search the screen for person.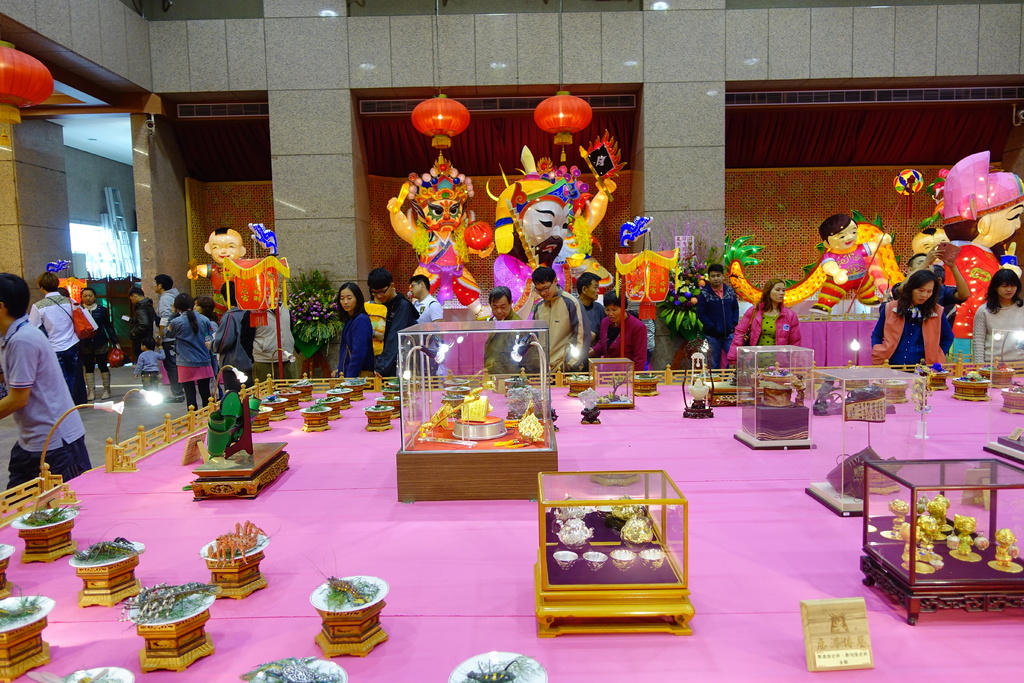
Found at {"x1": 696, "y1": 253, "x2": 742, "y2": 370}.
